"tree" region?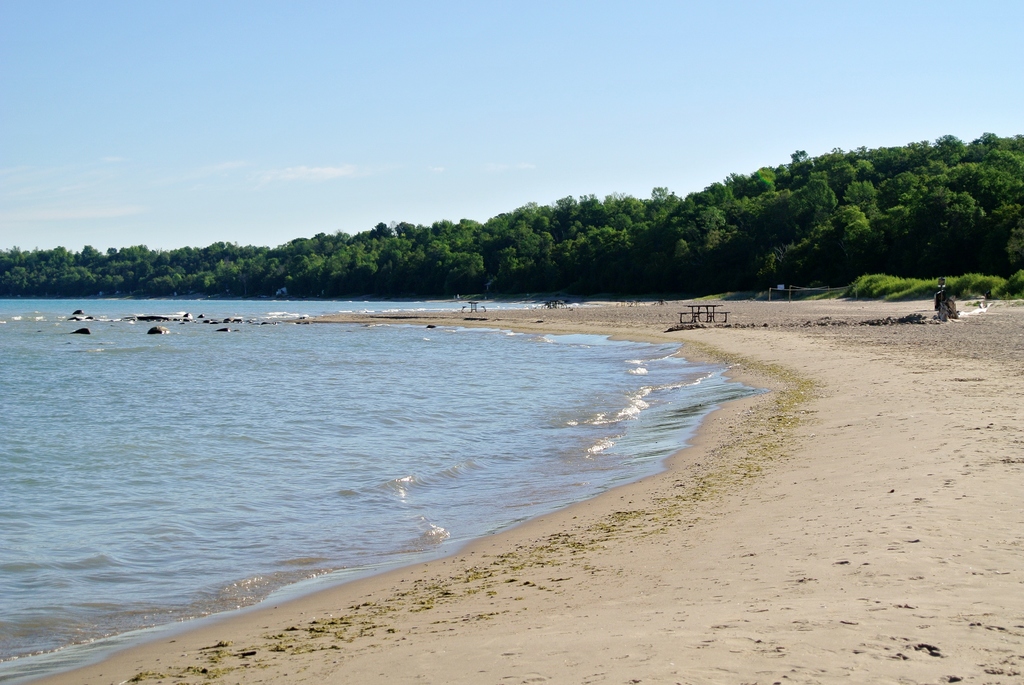
603:191:650:229
